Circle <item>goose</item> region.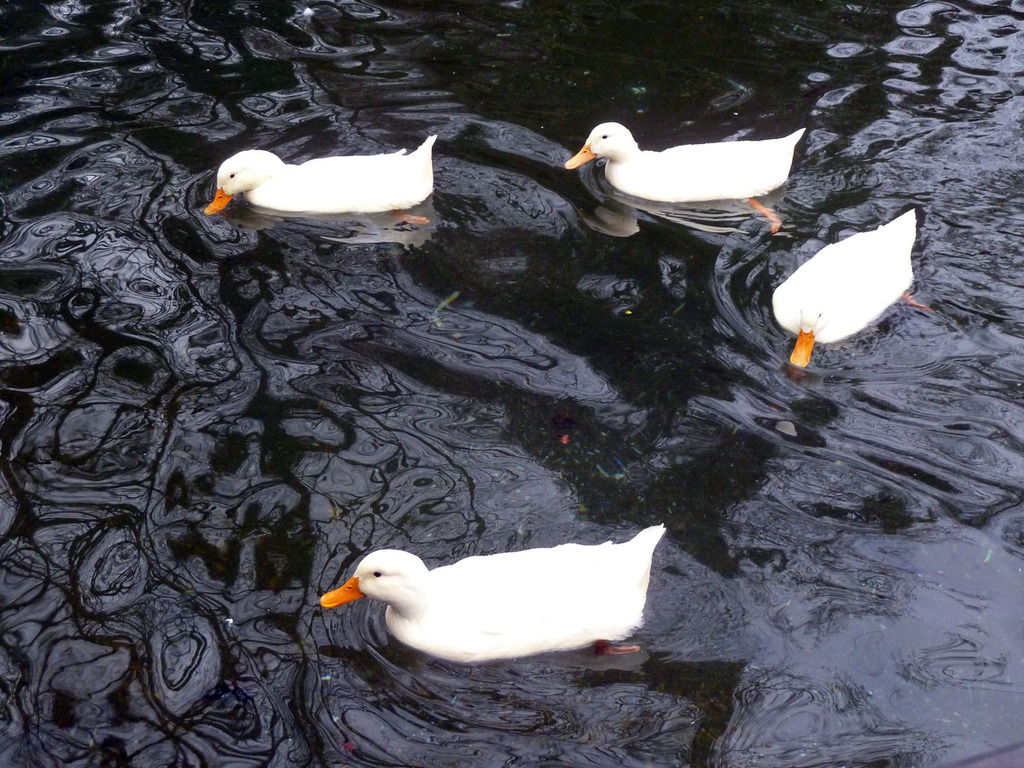
Region: (771, 209, 922, 364).
